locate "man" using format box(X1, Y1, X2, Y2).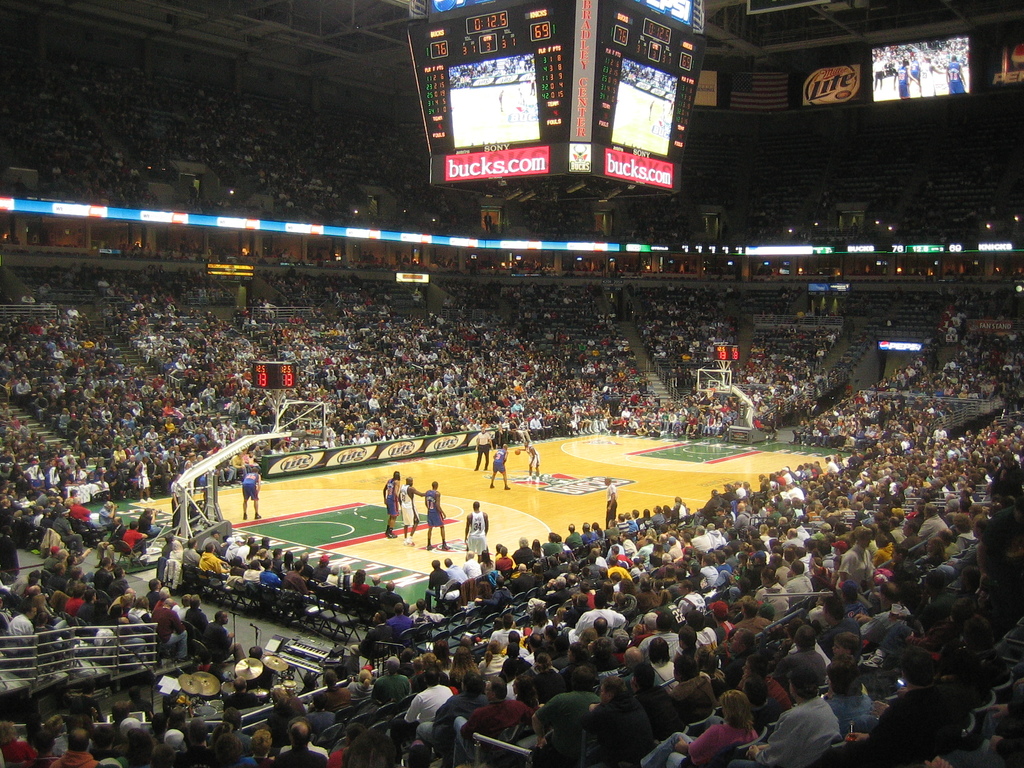
box(257, 537, 275, 574).
